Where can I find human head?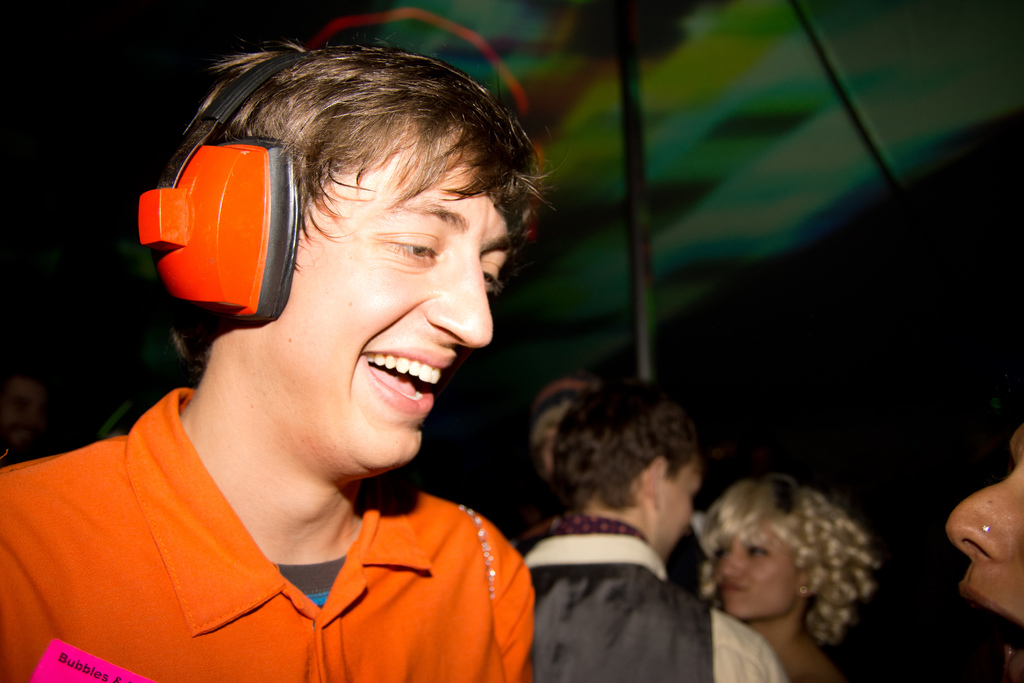
You can find it at {"left": 525, "top": 365, "right": 601, "bottom": 478}.
